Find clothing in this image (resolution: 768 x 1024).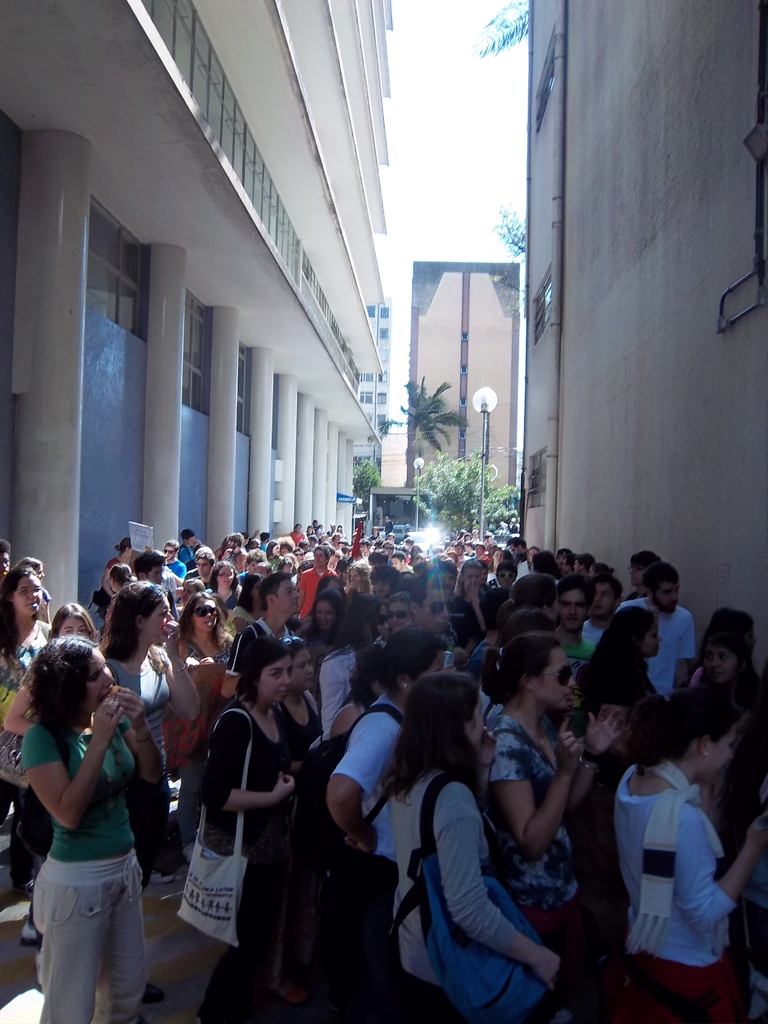
region(315, 575, 345, 604).
